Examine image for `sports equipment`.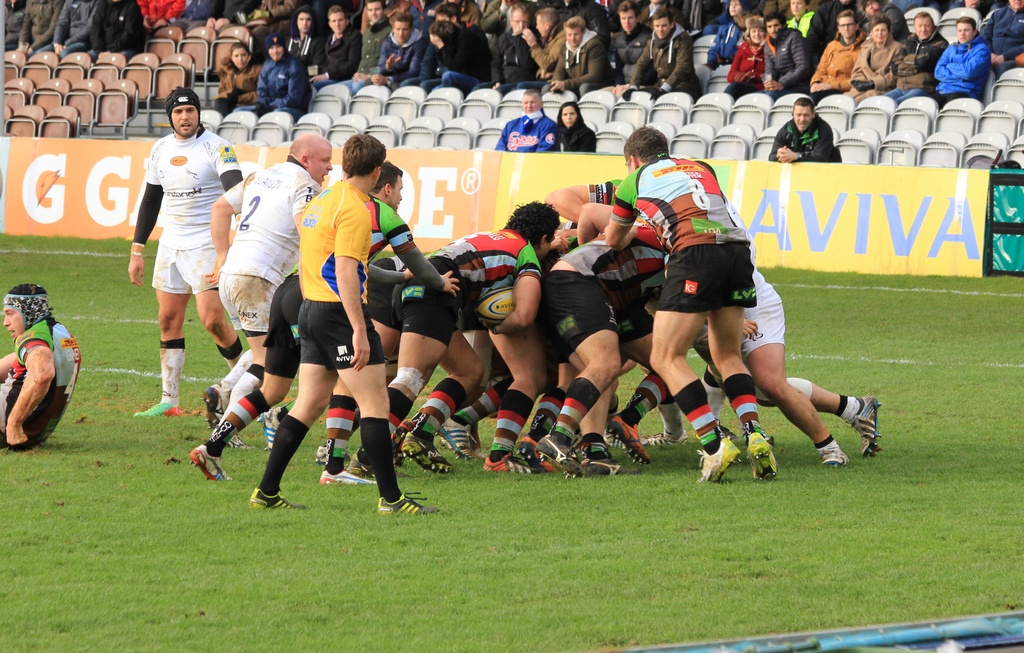
Examination result: bbox(191, 443, 230, 484).
